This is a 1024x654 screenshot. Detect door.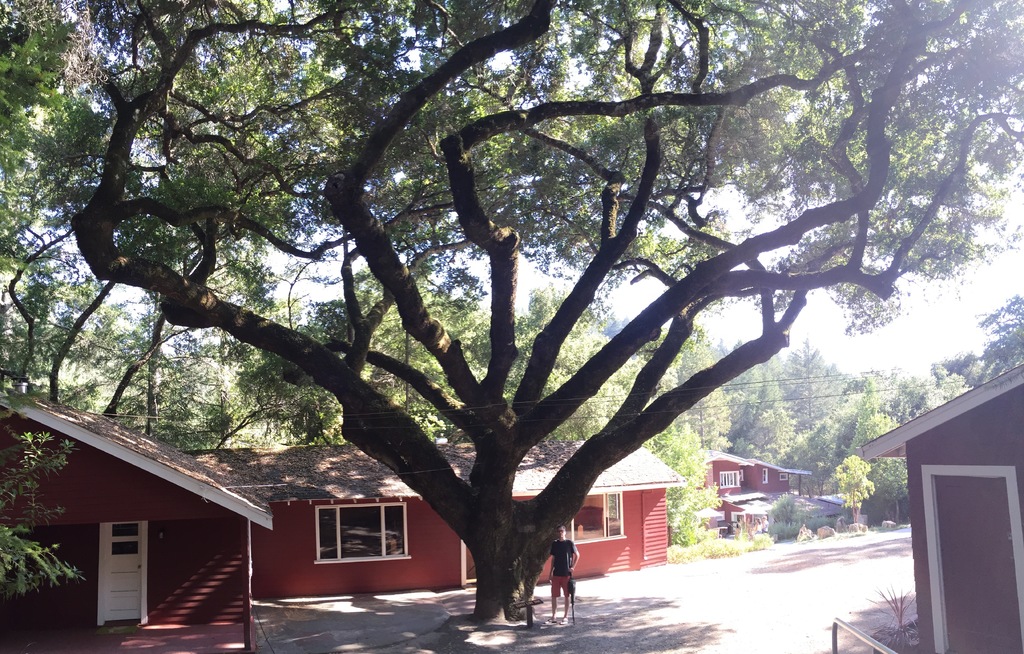
rect(935, 468, 1023, 651).
